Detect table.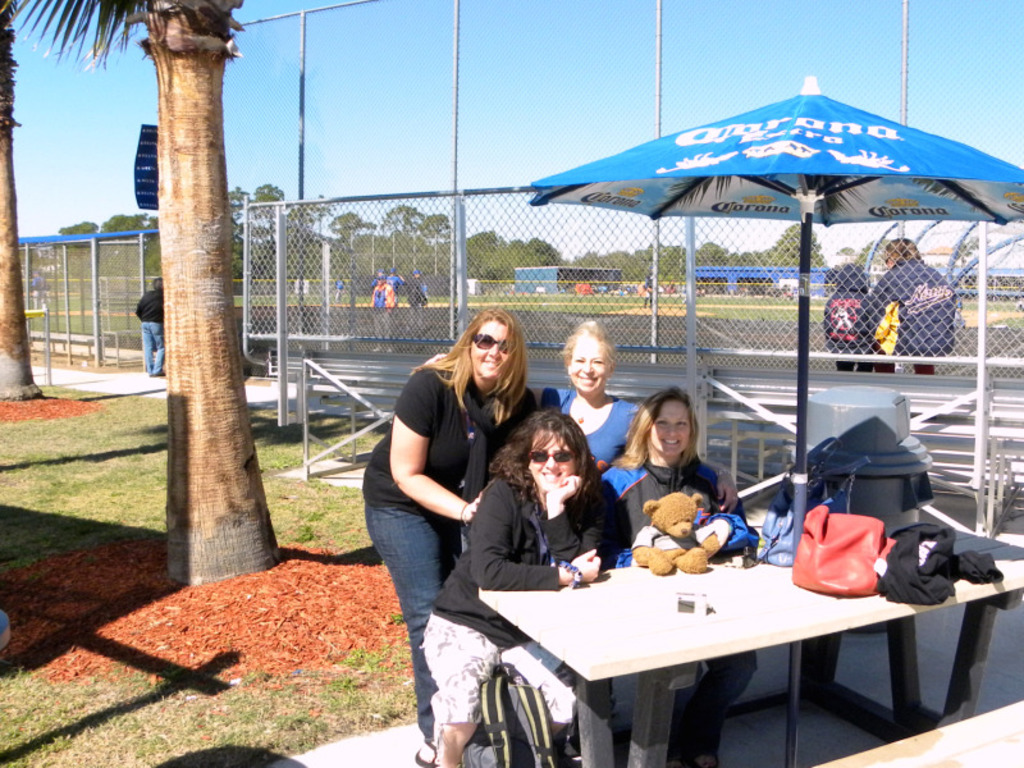
Detected at BBox(442, 506, 993, 767).
